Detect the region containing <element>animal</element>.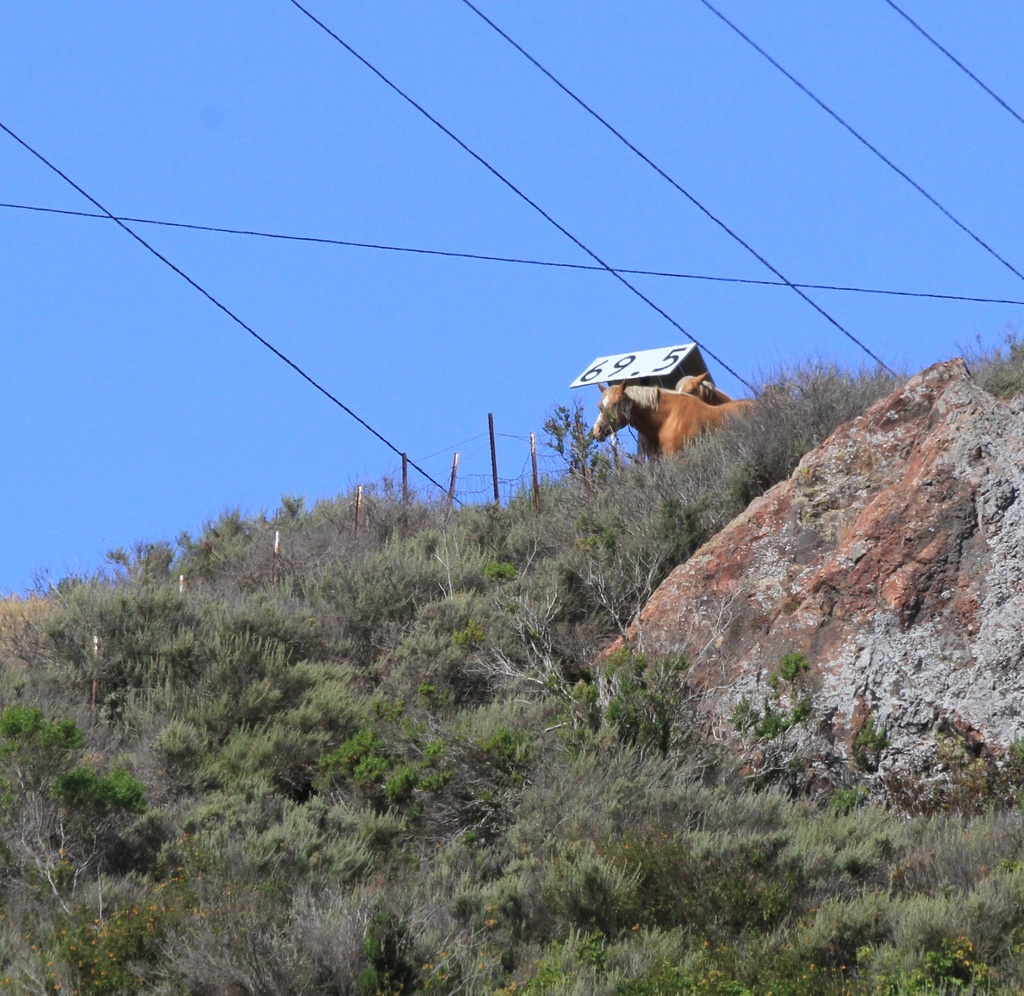
[left=590, top=387, right=762, bottom=465].
